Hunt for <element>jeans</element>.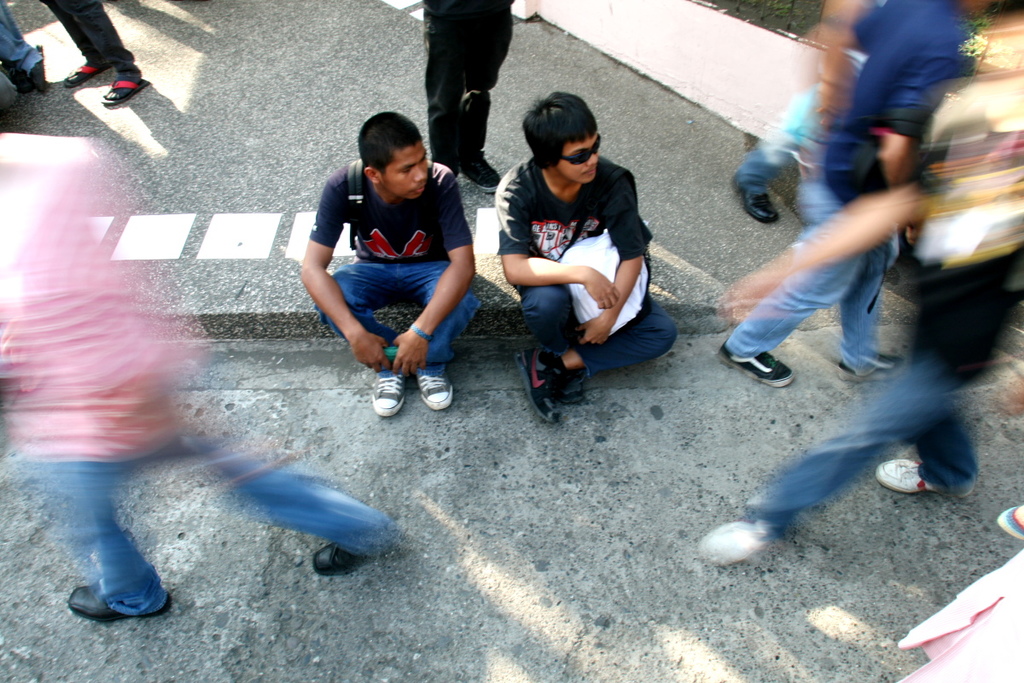
Hunted down at [x1=506, y1=281, x2=684, y2=382].
